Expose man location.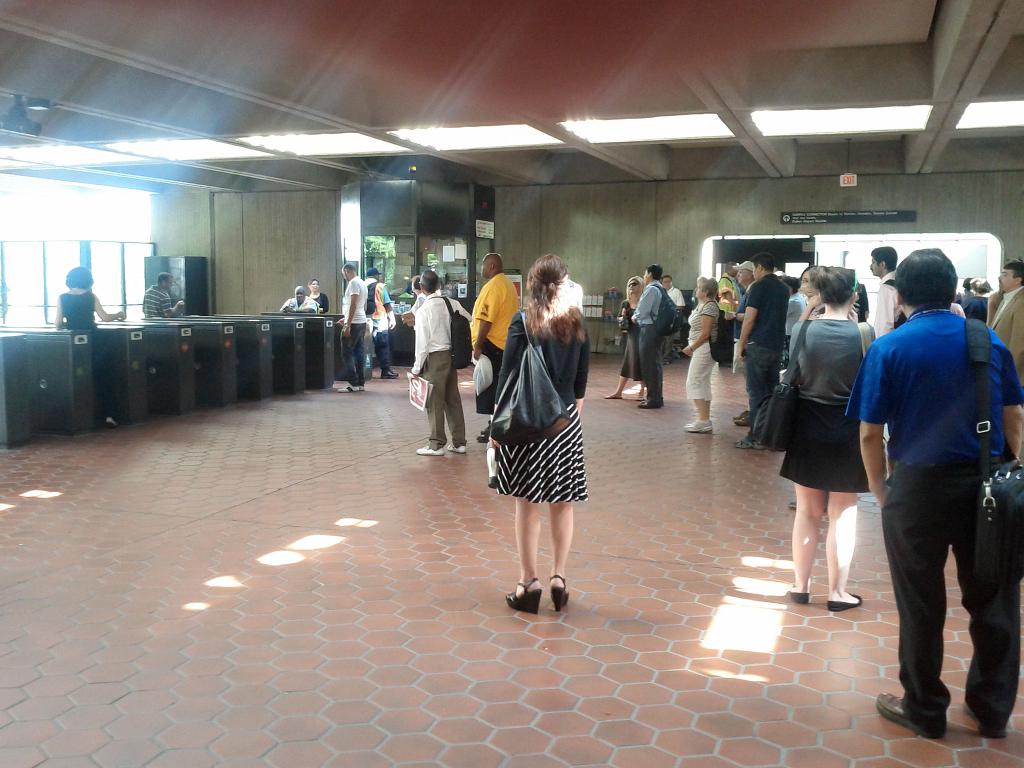
Exposed at (472,253,514,439).
